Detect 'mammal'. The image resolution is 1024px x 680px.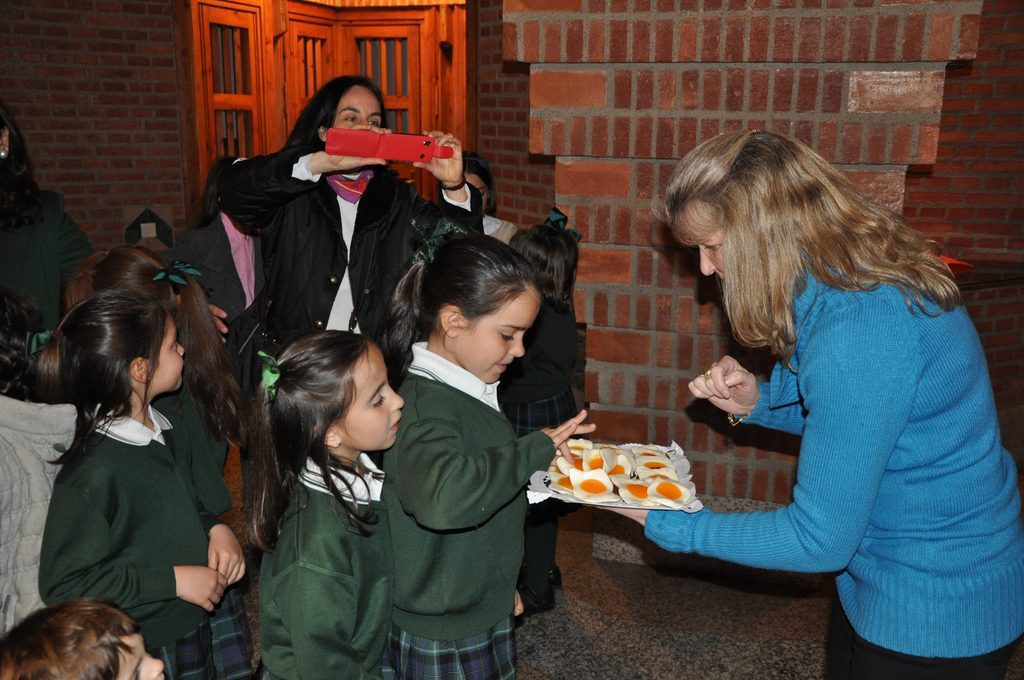
bbox=(0, 289, 83, 633).
